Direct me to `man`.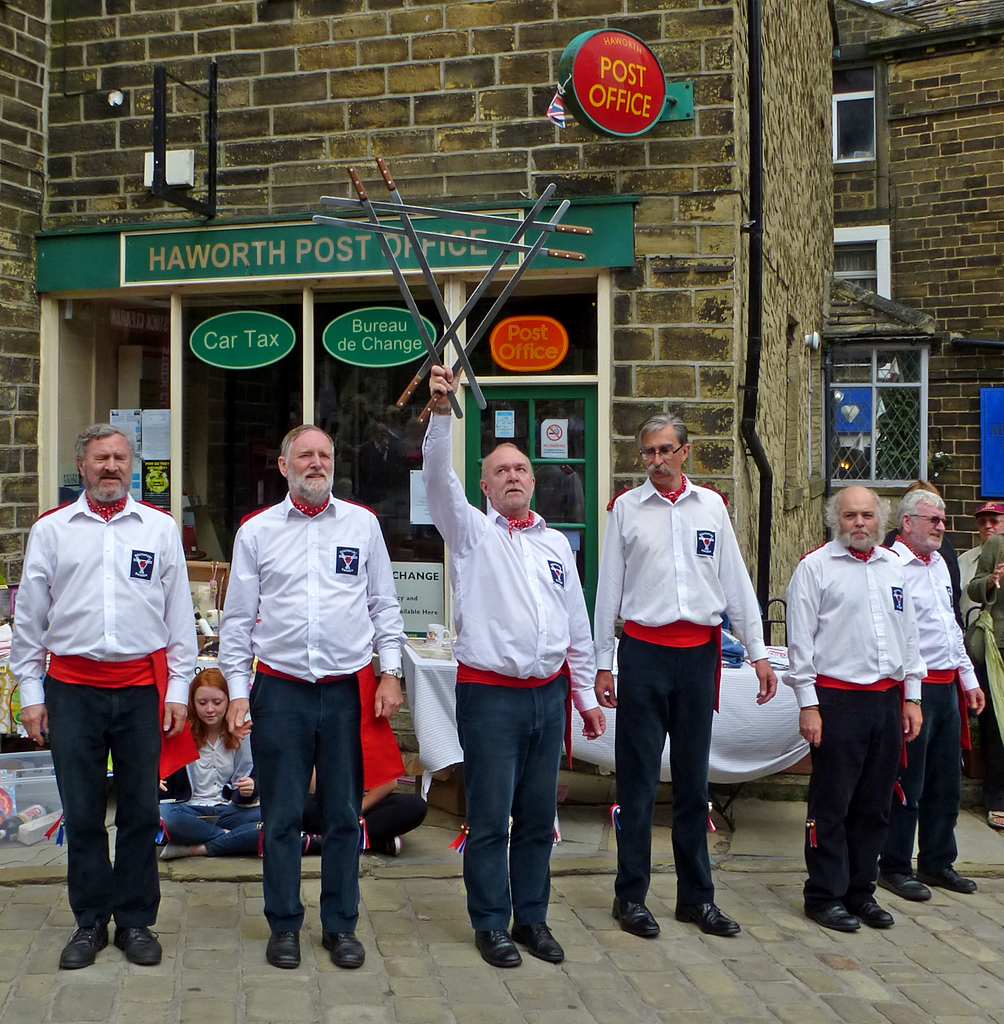
Direction: (883,487,977,896).
